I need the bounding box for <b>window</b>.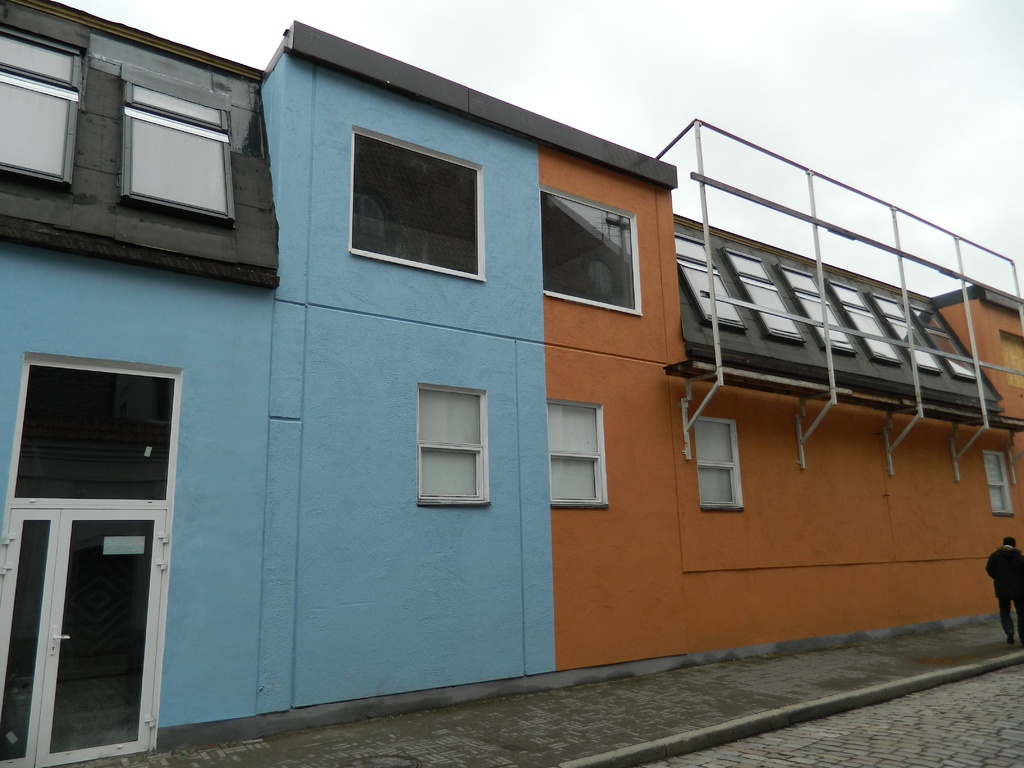
Here it is: (774,266,852,351).
